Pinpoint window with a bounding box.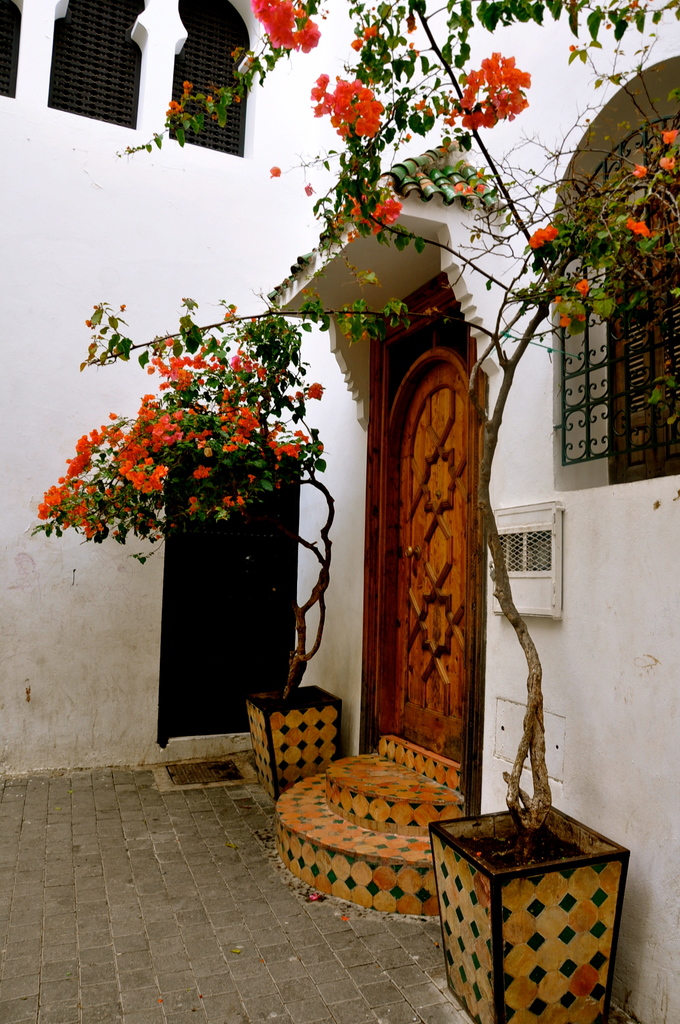
locate(161, 0, 250, 161).
